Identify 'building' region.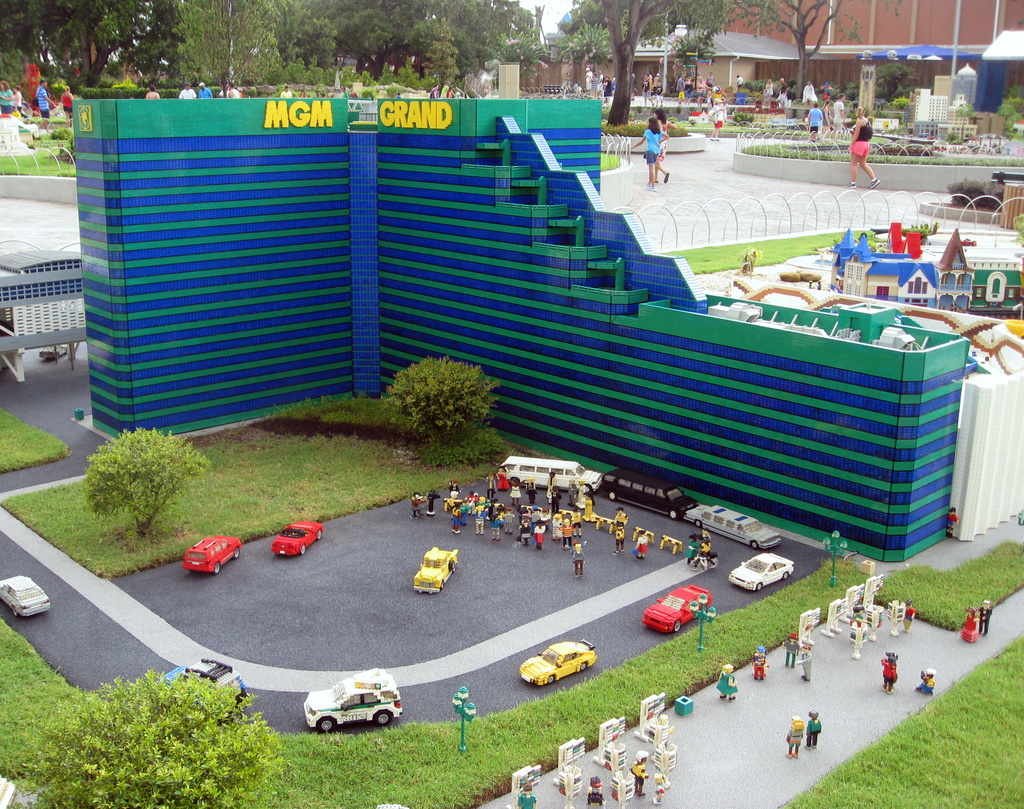
Region: <region>524, 0, 1023, 95</region>.
